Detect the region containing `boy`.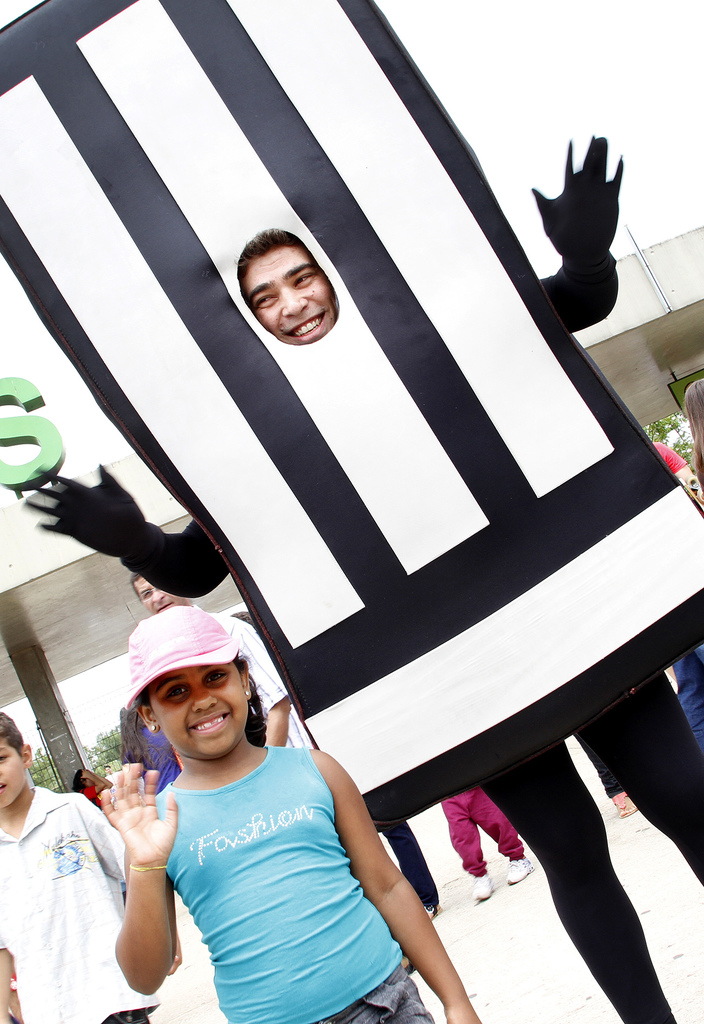
<bbox>0, 711, 160, 1023</bbox>.
